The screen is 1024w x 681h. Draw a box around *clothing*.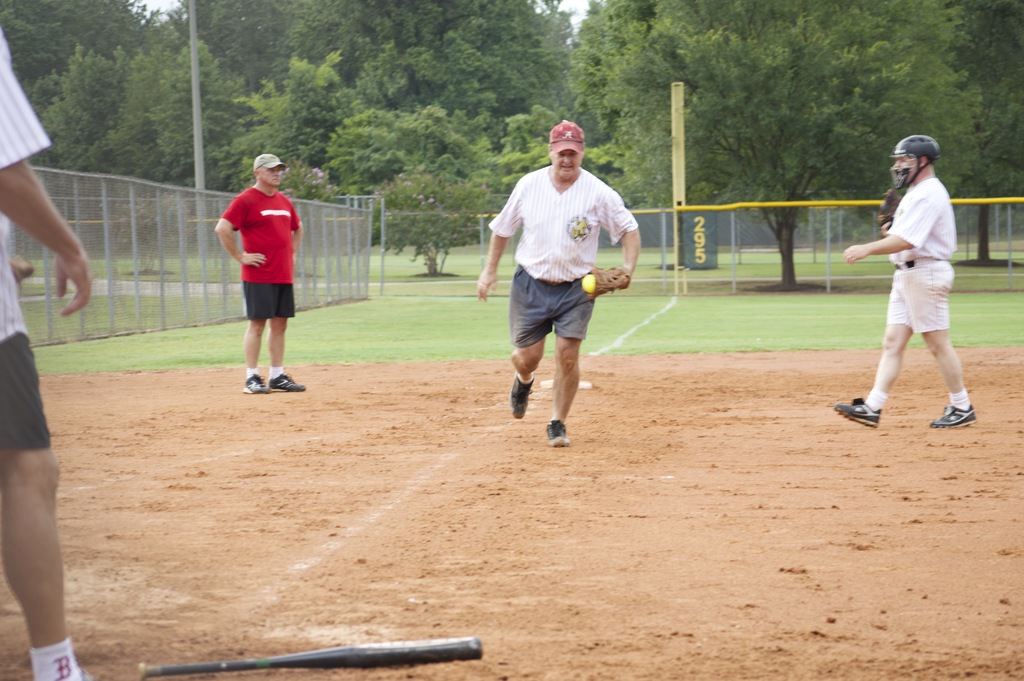
bbox=(0, 46, 54, 338).
